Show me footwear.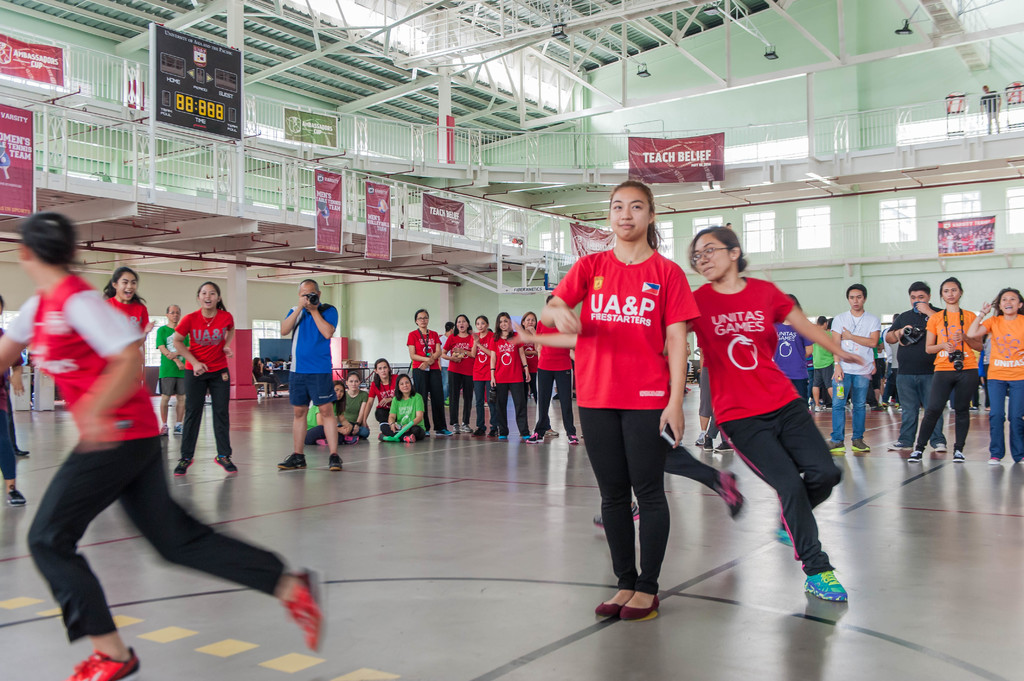
footwear is here: BBox(317, 438, 324, 448).
